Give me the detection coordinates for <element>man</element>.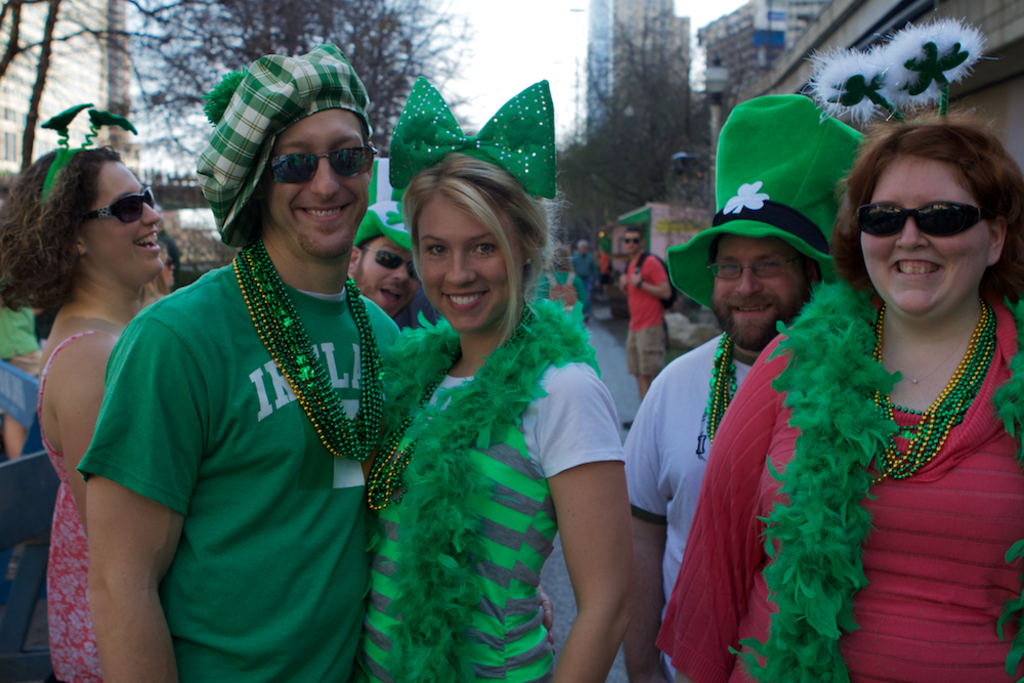
620,212,843,682.
